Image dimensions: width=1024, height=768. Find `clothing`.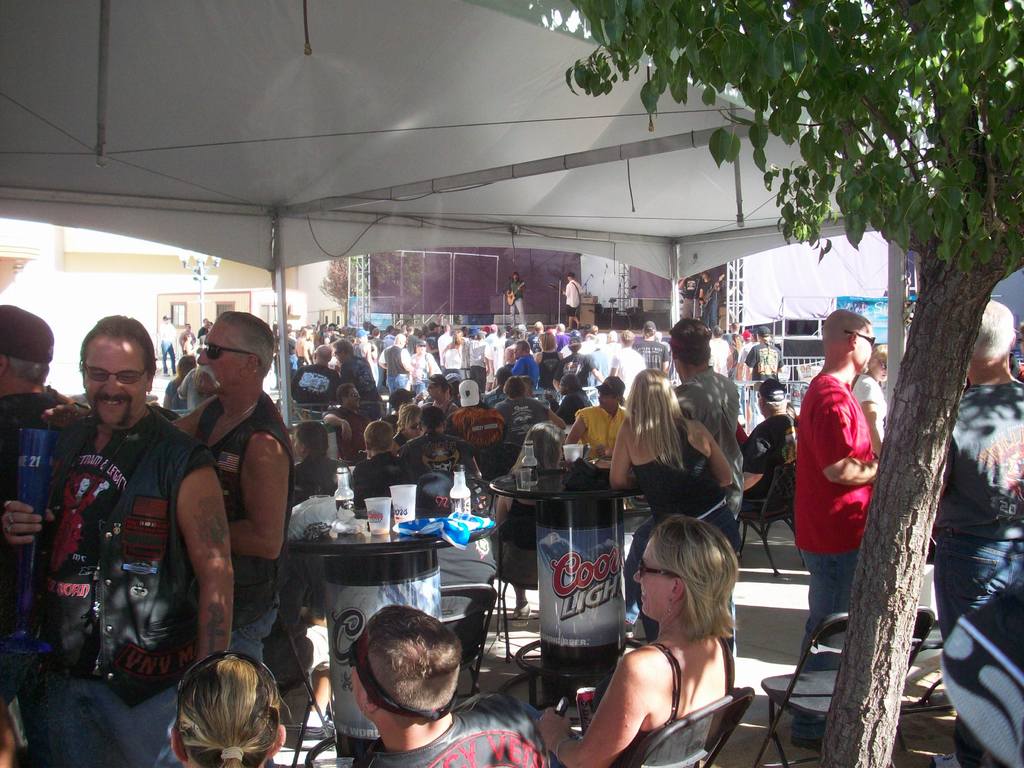
173 387 290 692.
